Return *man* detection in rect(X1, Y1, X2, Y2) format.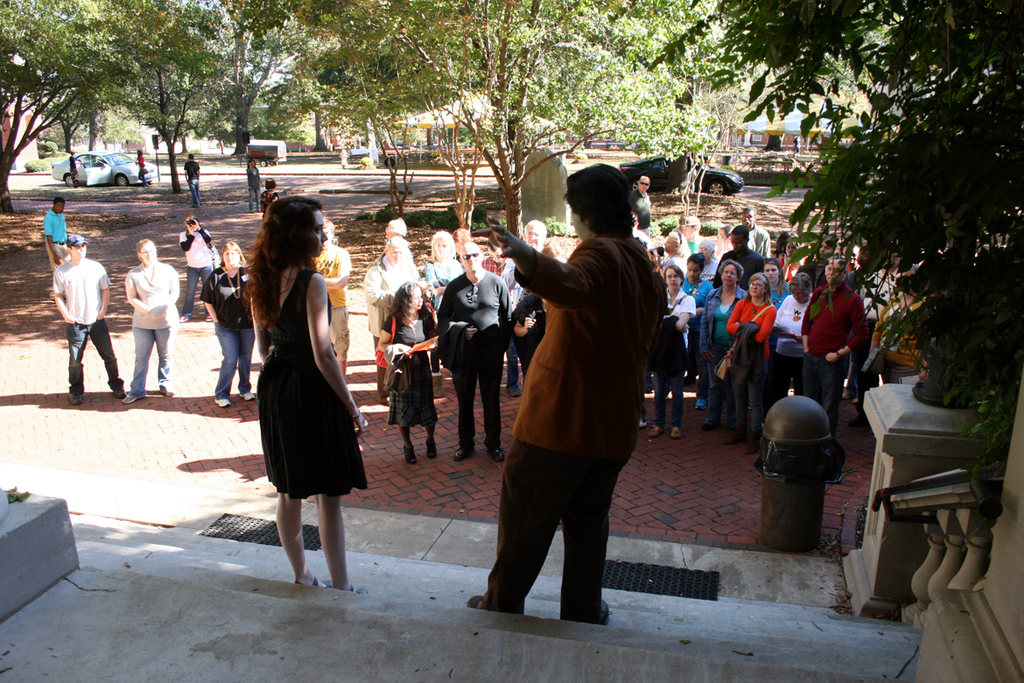
rect(712, 225, 764, 287).
